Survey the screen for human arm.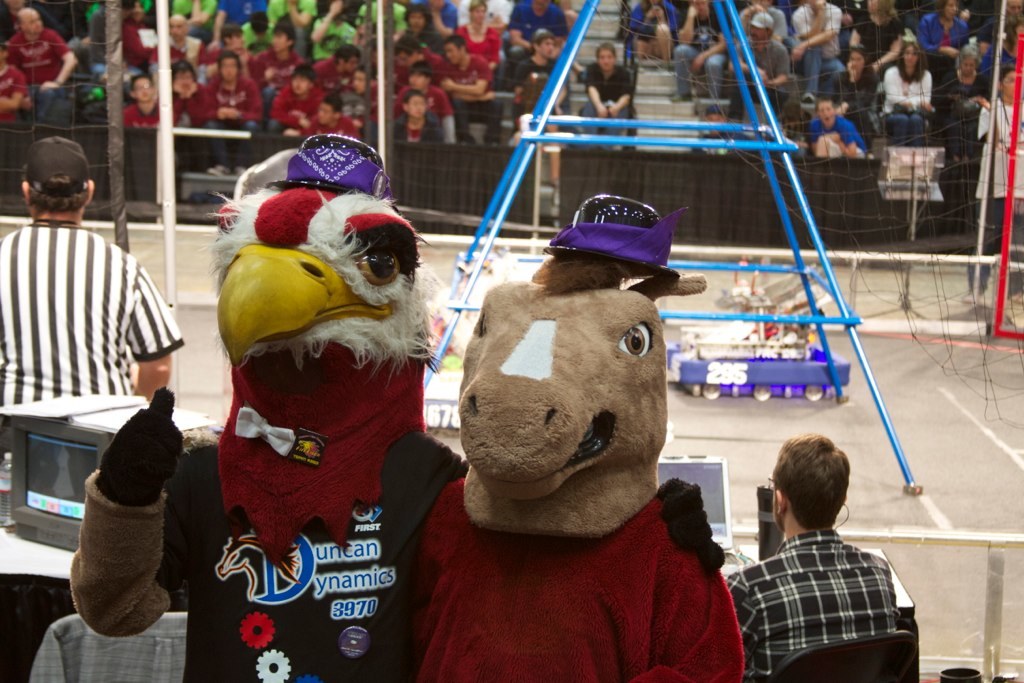
Survey found: (x1=432, y1=0, x2=455, y2=40).
